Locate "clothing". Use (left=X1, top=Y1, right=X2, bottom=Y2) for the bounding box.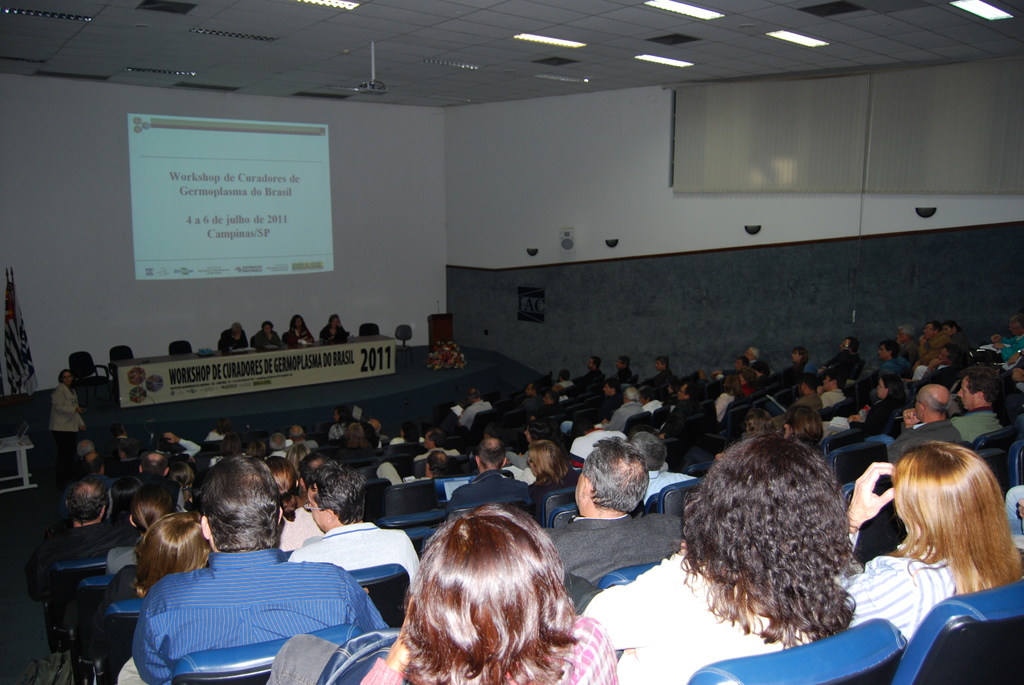
(left=358, top=618, right=619, bottom=684).
